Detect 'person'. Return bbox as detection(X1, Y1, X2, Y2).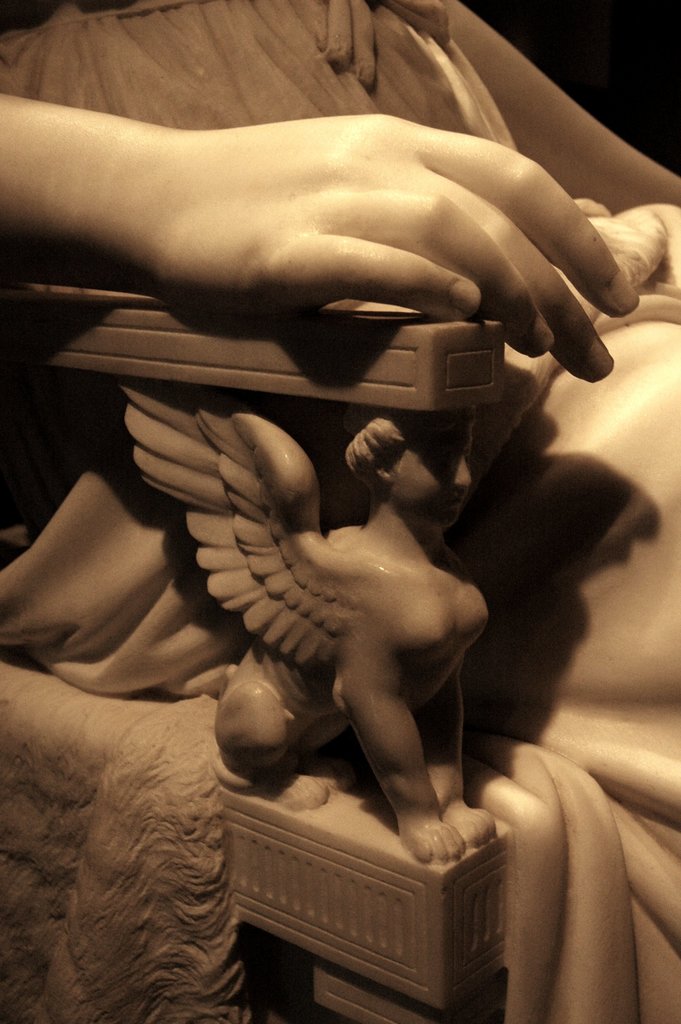
detection(0, 0, 680, 1023).
